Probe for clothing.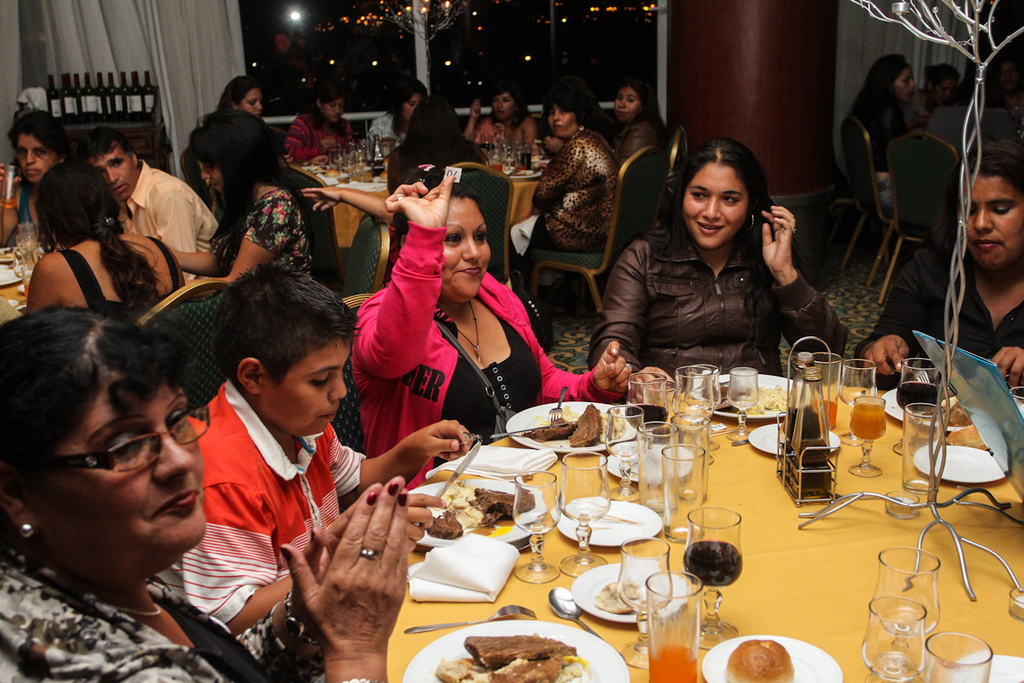
Probe result: x1=590, y1=230, x2=847, y2=378.
